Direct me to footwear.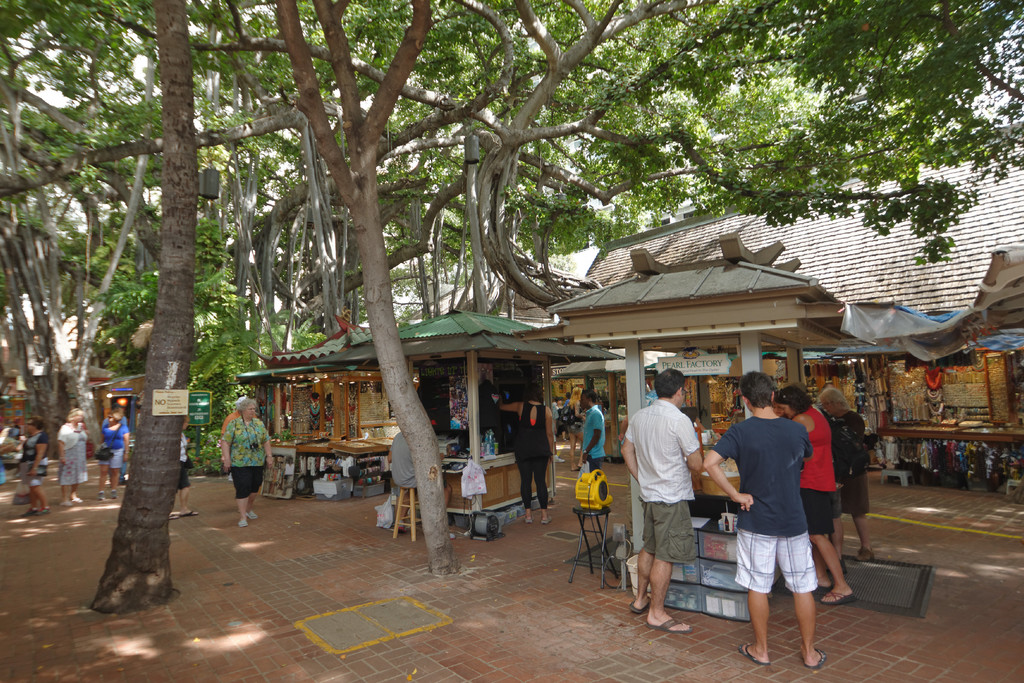
Direction: x1=24 y1=508 x2=37 y2=518.
